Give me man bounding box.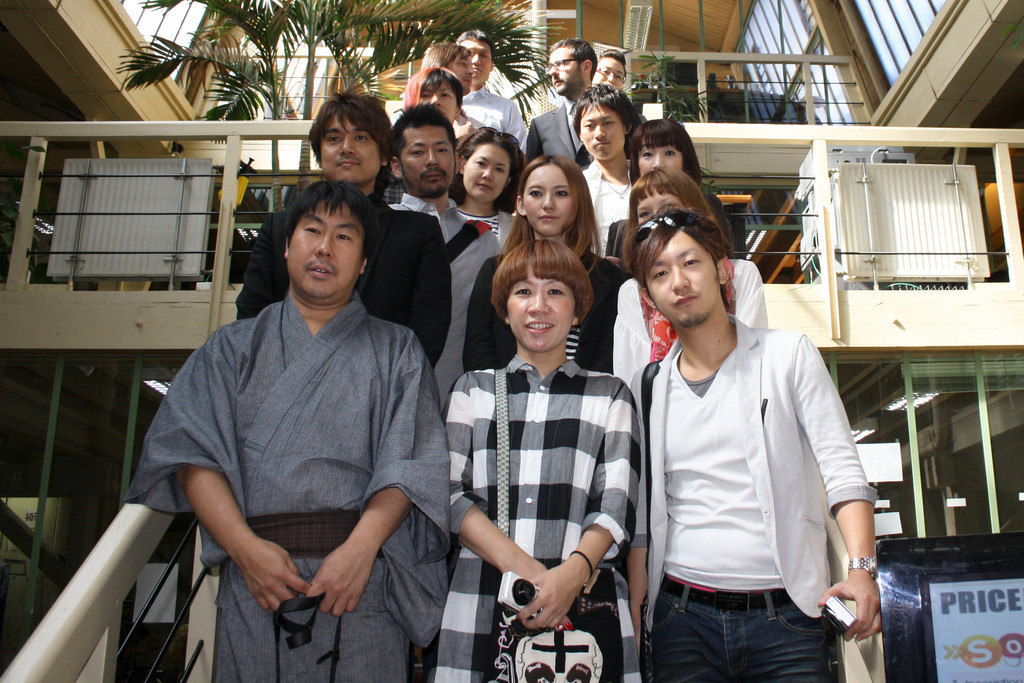
box=[589, 48, 627, 89].
